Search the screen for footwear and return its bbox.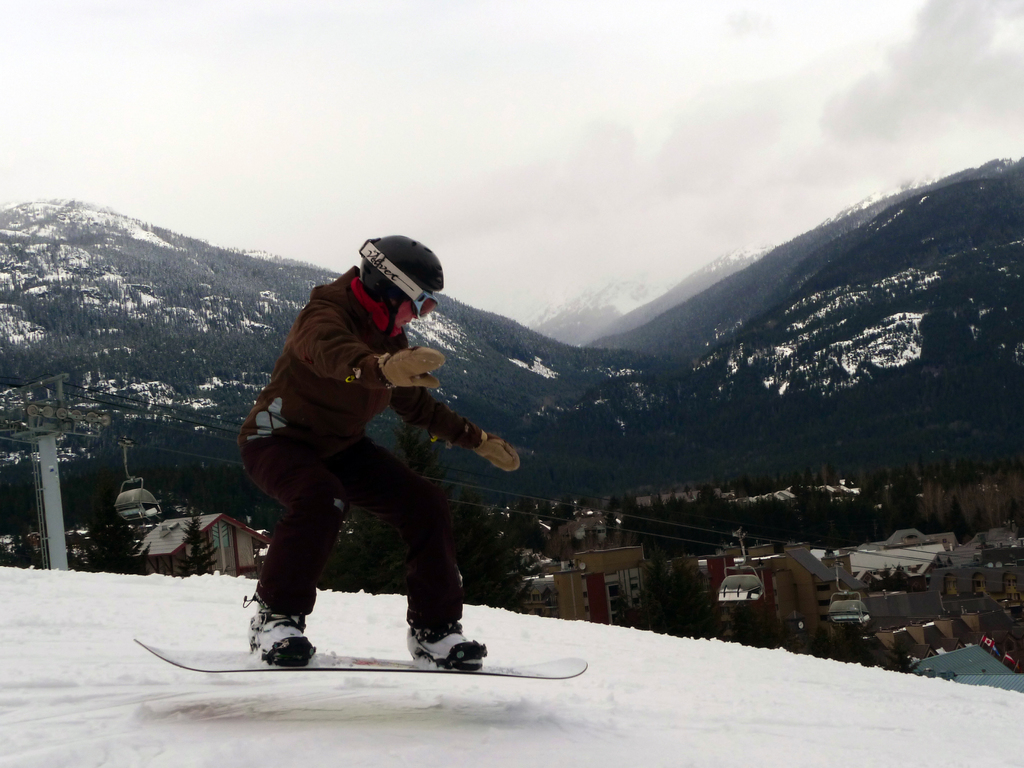
Found: 403:604:483:681.
